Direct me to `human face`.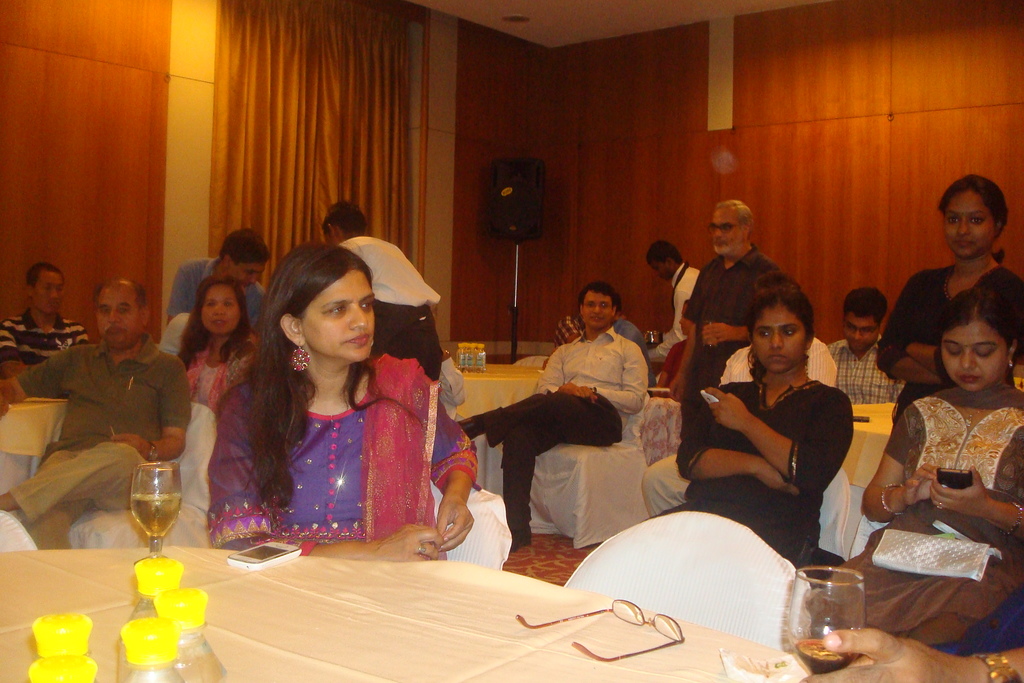
Direction: (left=942, top=322, right=1011, bottom=391).
